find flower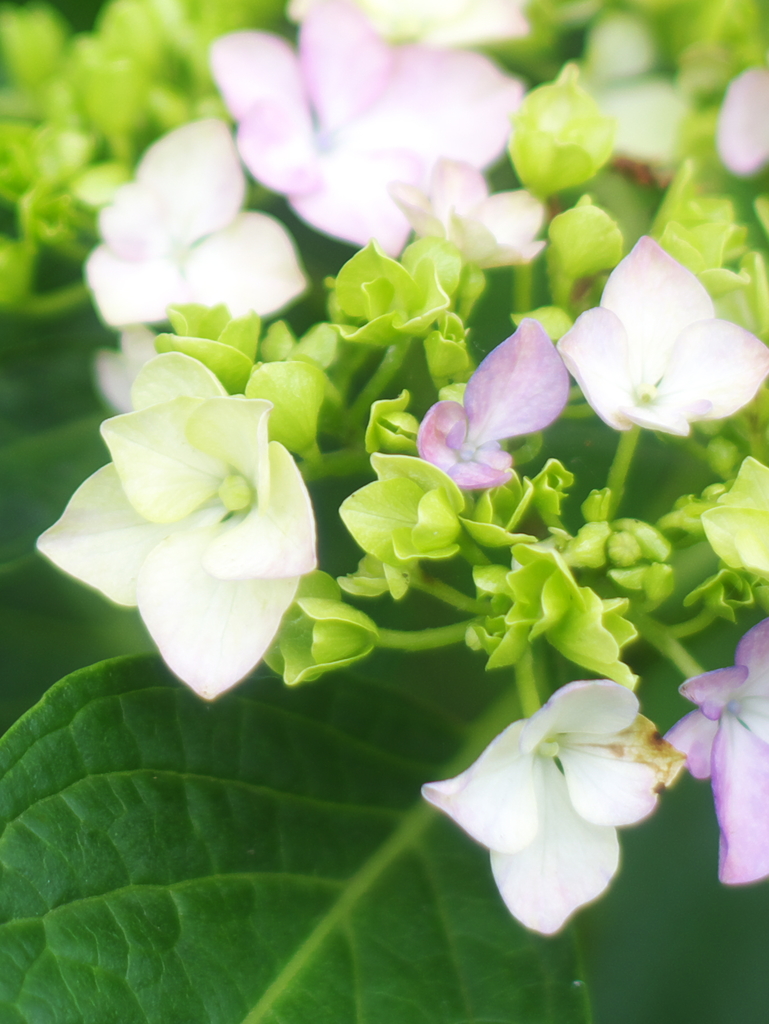
420 678 684 936
